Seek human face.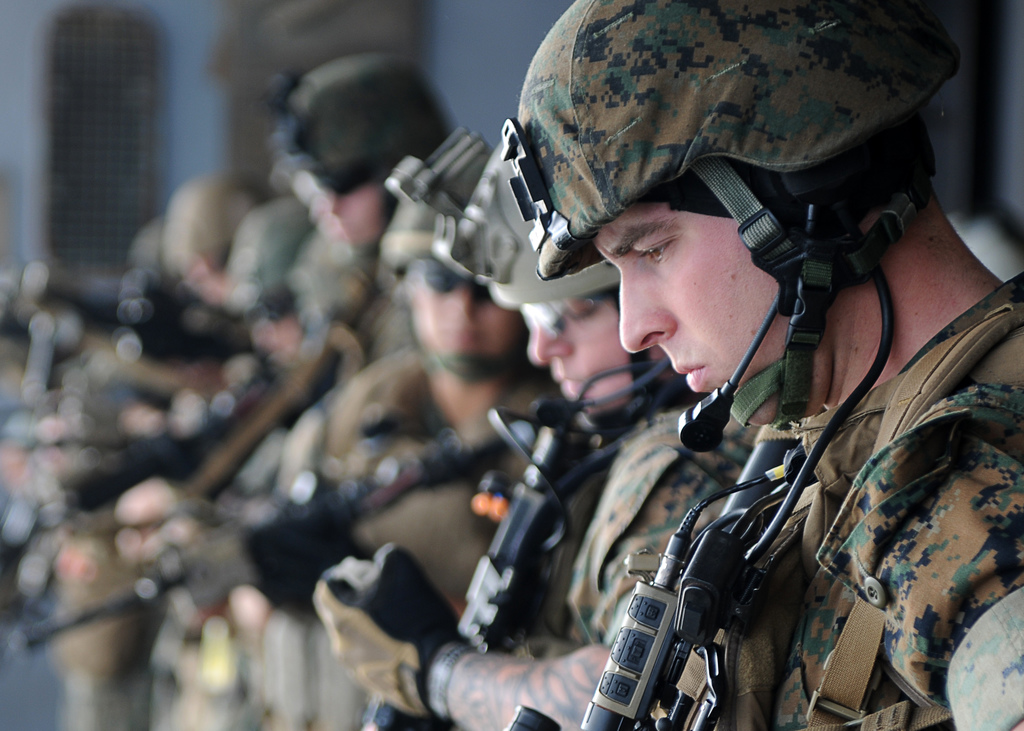
410,262,519,376.
